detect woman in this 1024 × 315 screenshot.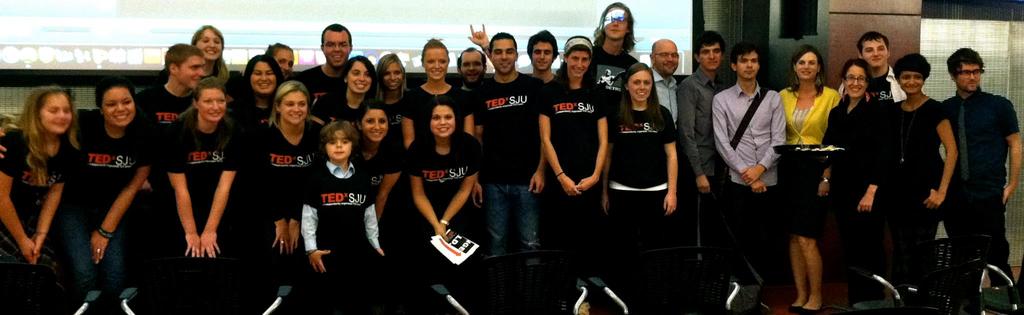
Detection: x1=312, y1=56, x2=376, y2=130.
